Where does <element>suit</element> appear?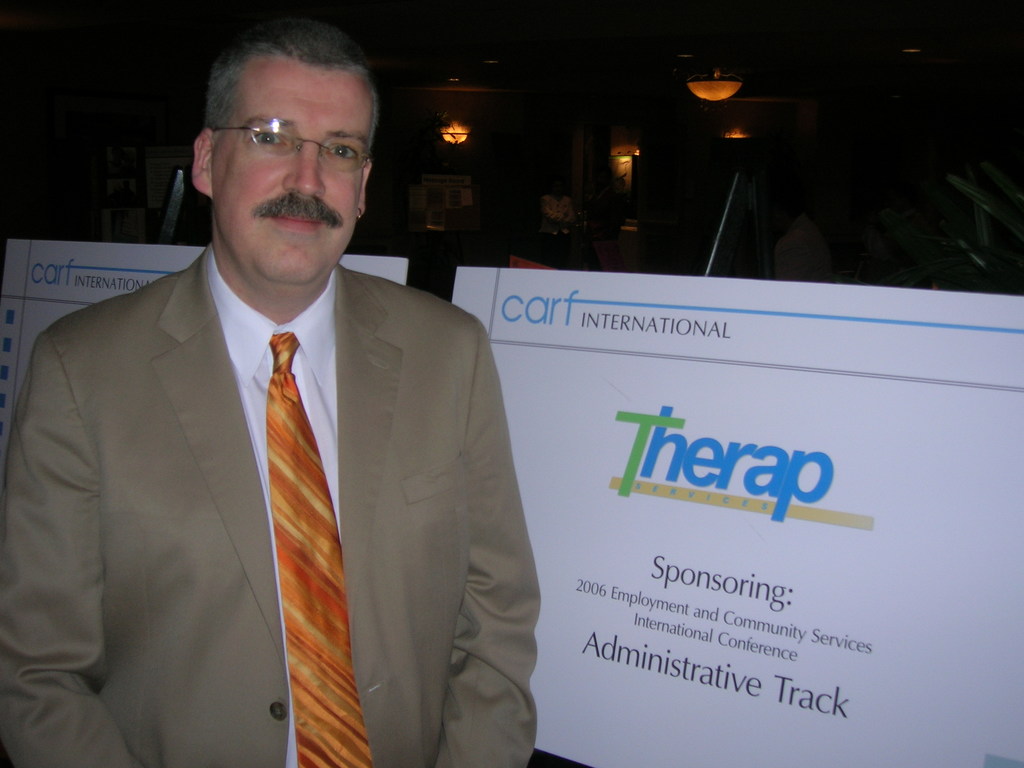
Appears at BBox(27, 145, 540, 756).
